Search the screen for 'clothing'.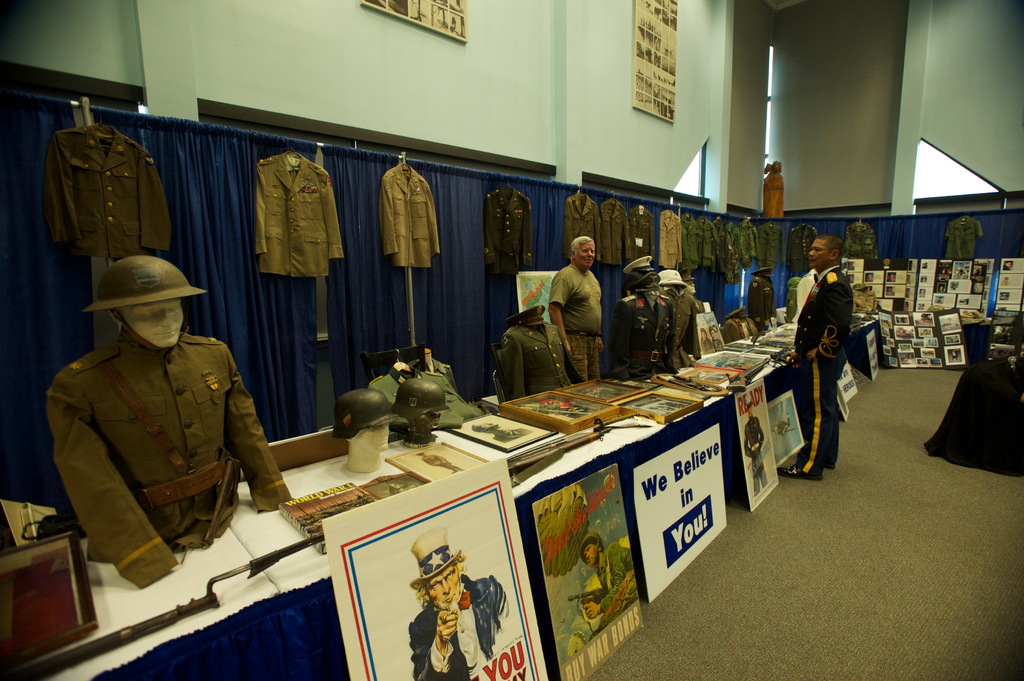
Found at {"left": 844, "top": 218, "right": 874, "bottom": 260}.
